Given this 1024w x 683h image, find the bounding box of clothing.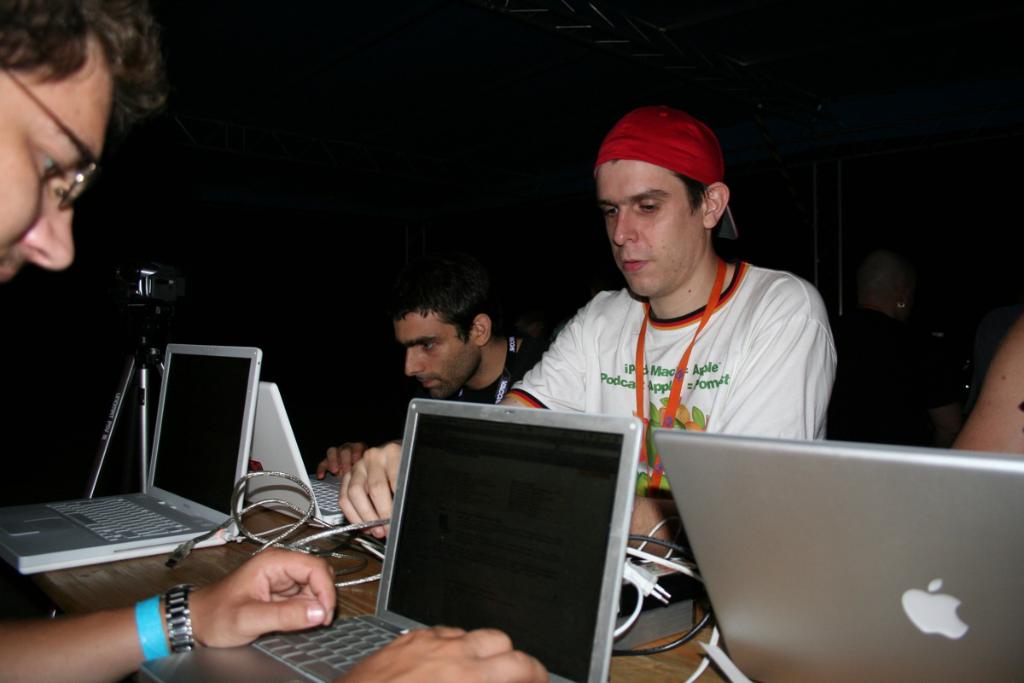
BBox(826, 304, 936, 441).
